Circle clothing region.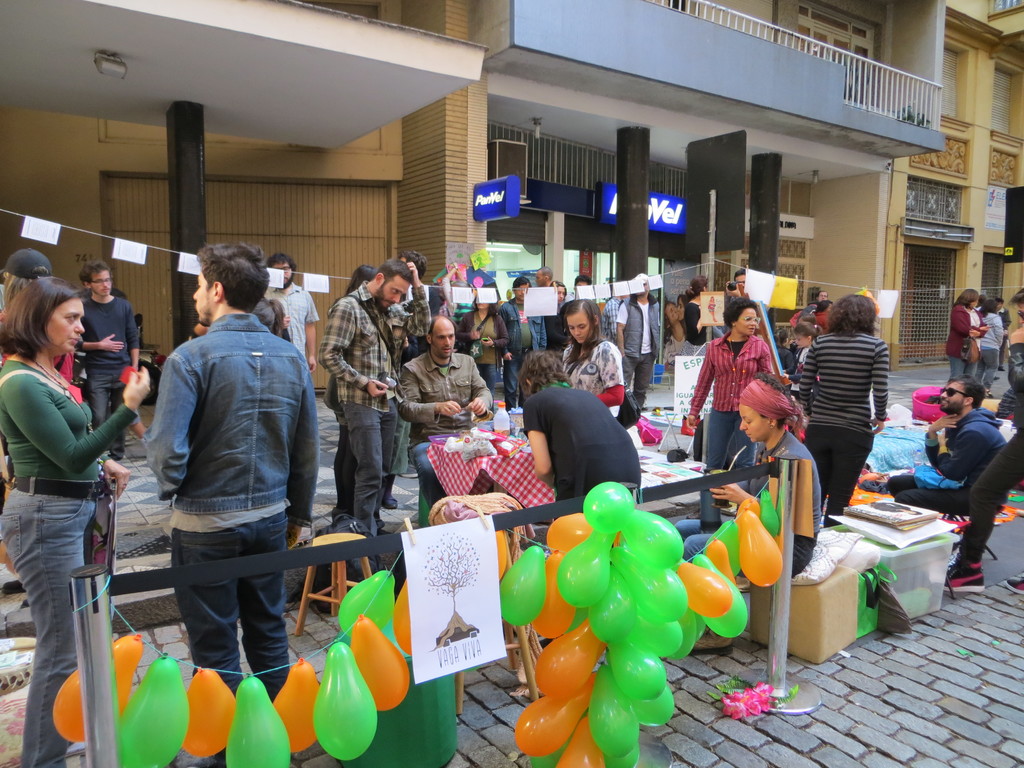
Region: [402,358,480,479].
